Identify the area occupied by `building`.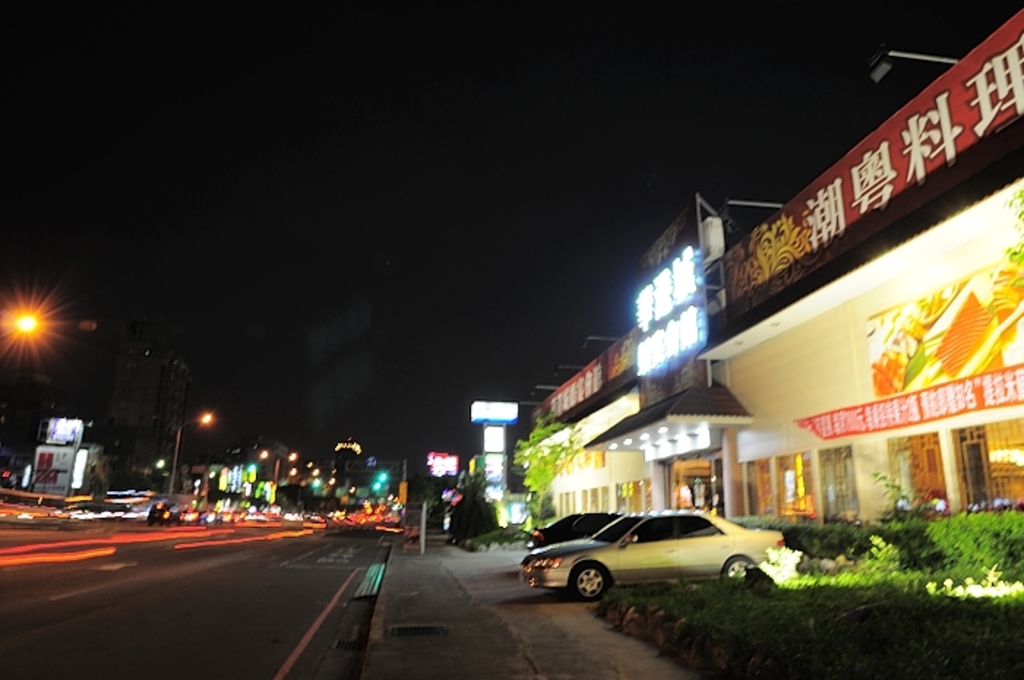
Area: 532, 6, 1023, 529.
